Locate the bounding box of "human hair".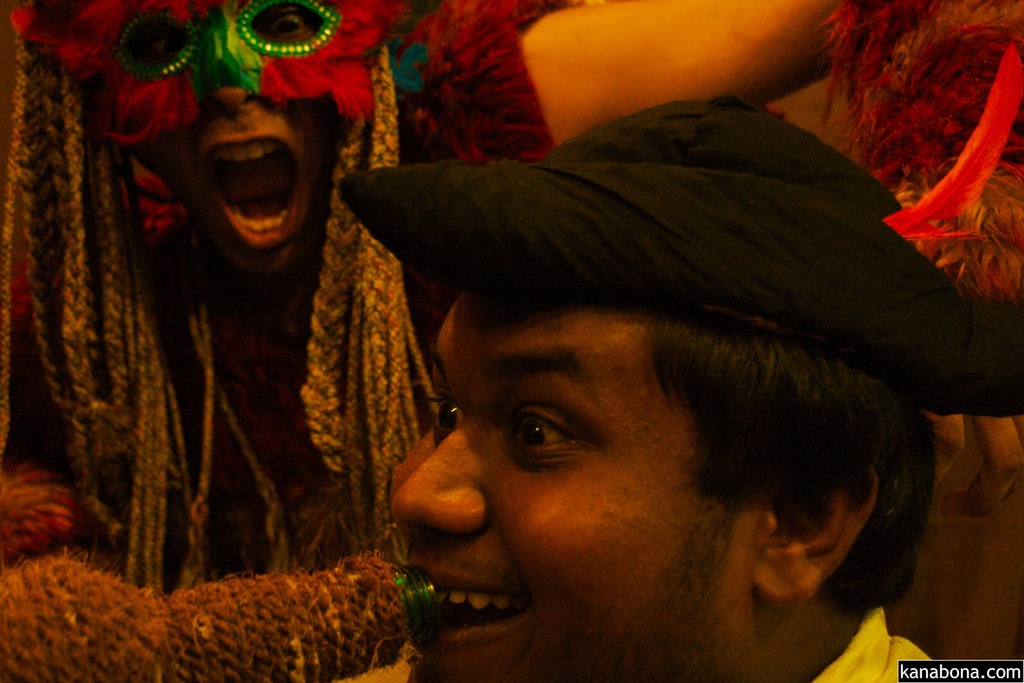
Bounding box: [0, 18, 401, 531].
